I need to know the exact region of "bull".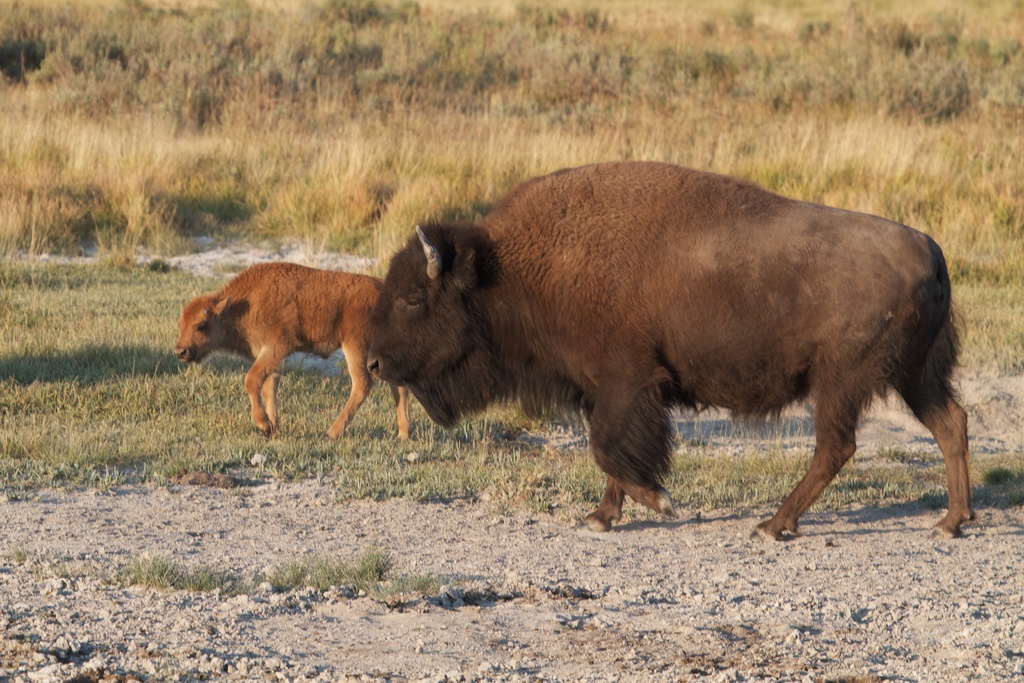
Region: [x1=177, y1=259, x2=417, y2=441].
